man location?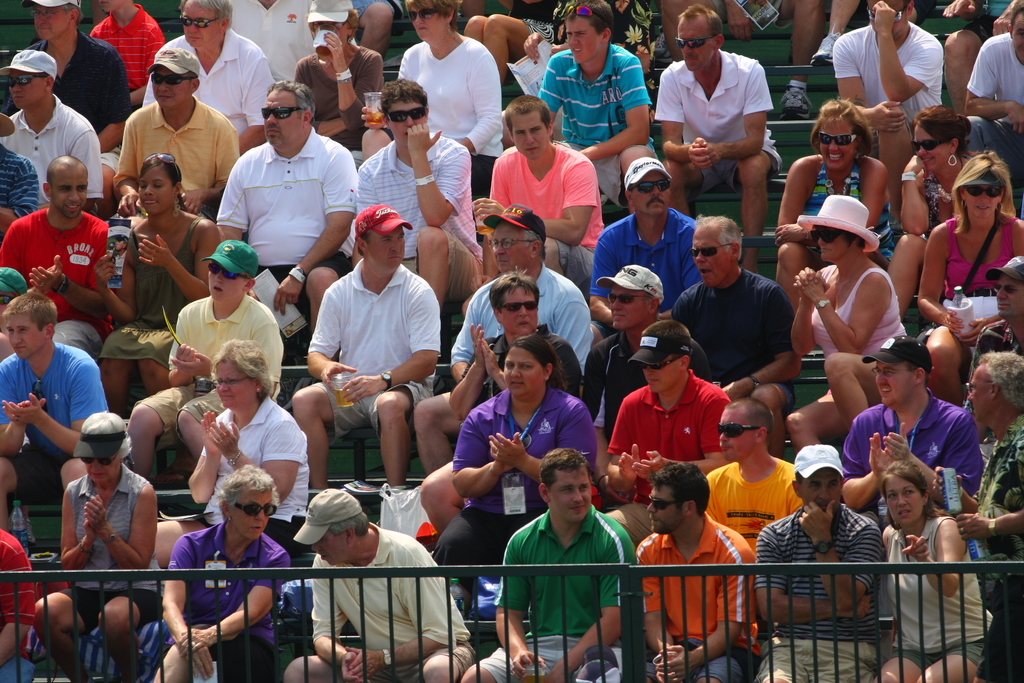
x1=667 y1=204 x2=804 y2=463
